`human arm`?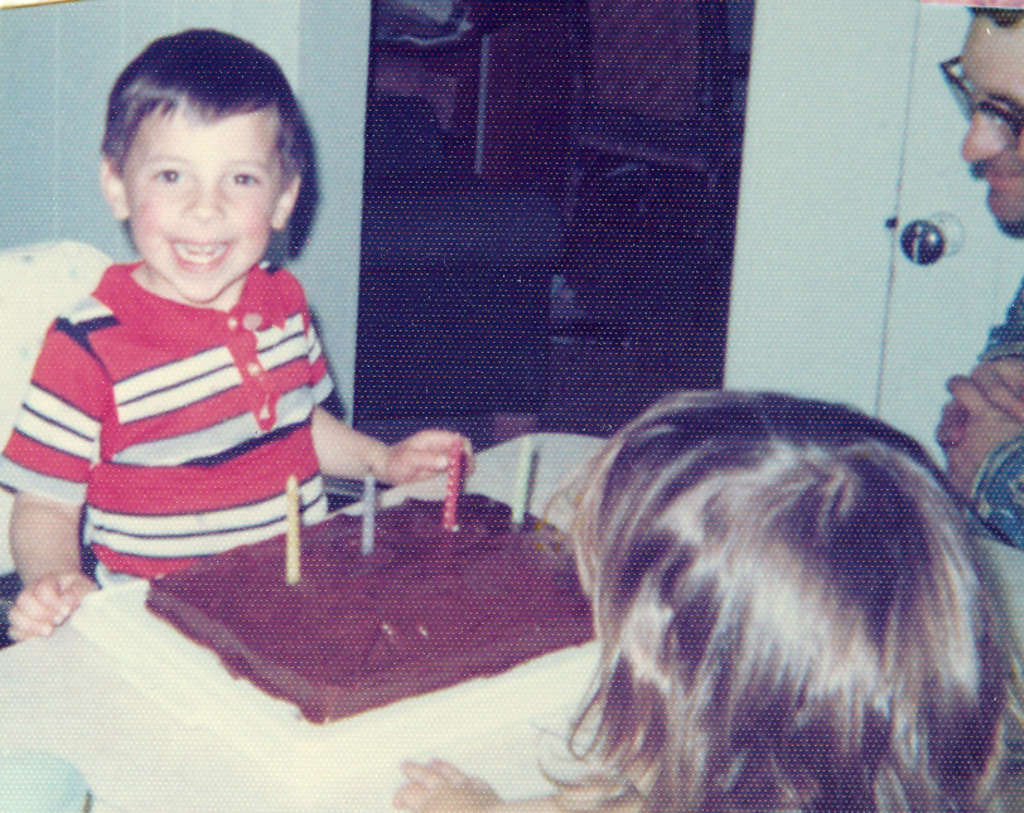
[x1=933, y1=280, x2=1023, y2=447]
